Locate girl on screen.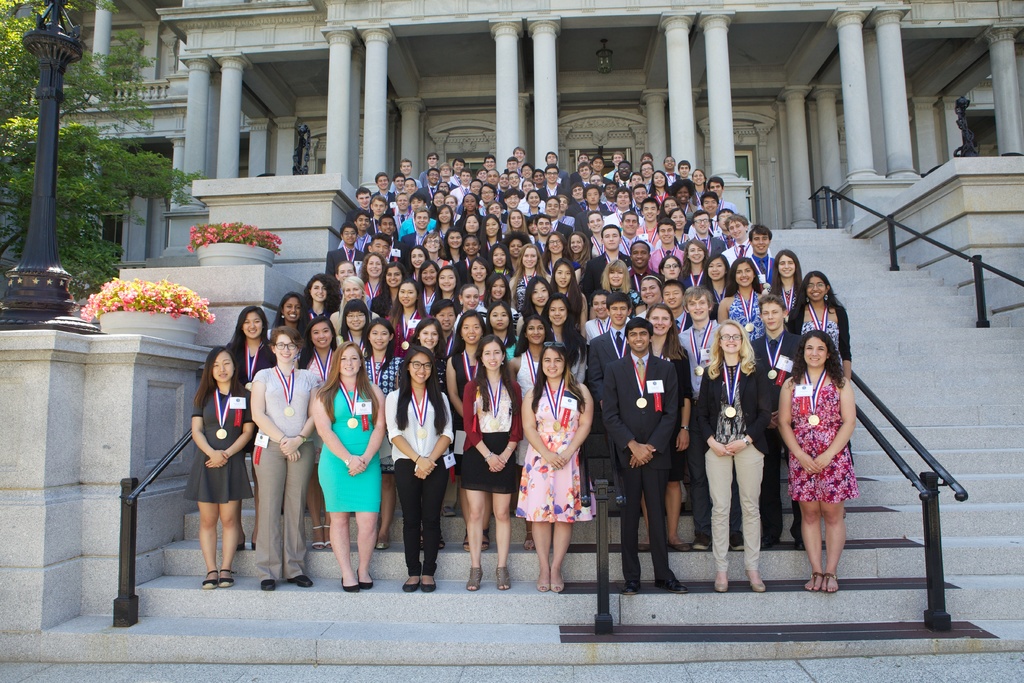
On screen at 429:218:575:544.
